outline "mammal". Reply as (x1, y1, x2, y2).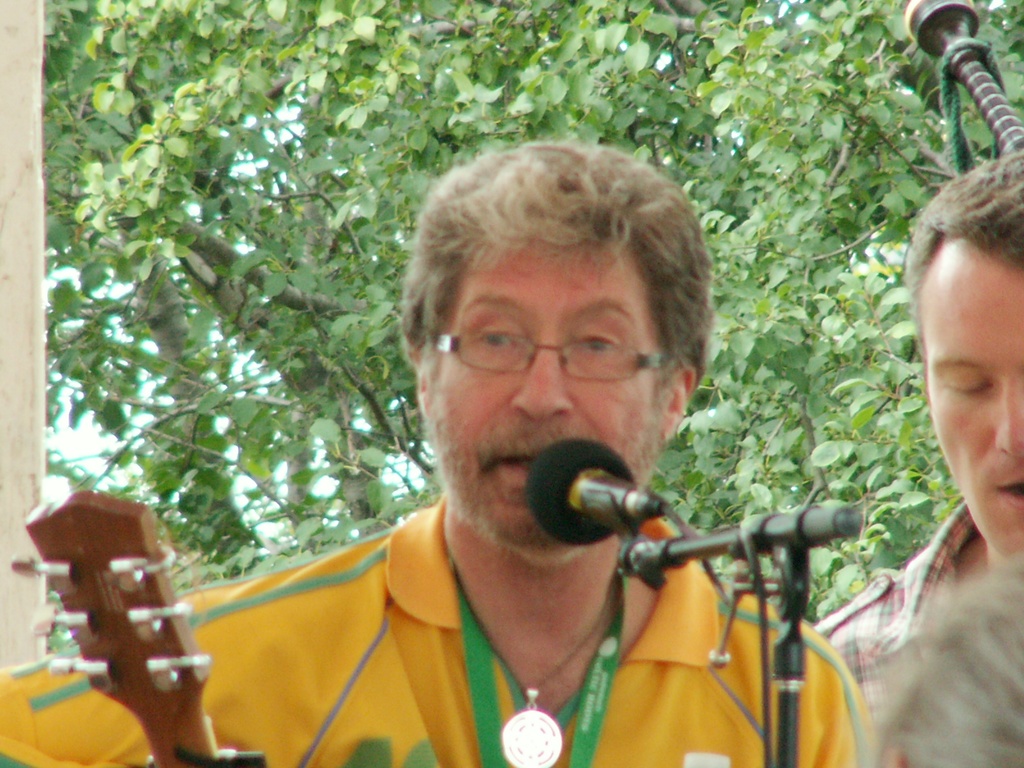
(811, 151, 1023, 767).
